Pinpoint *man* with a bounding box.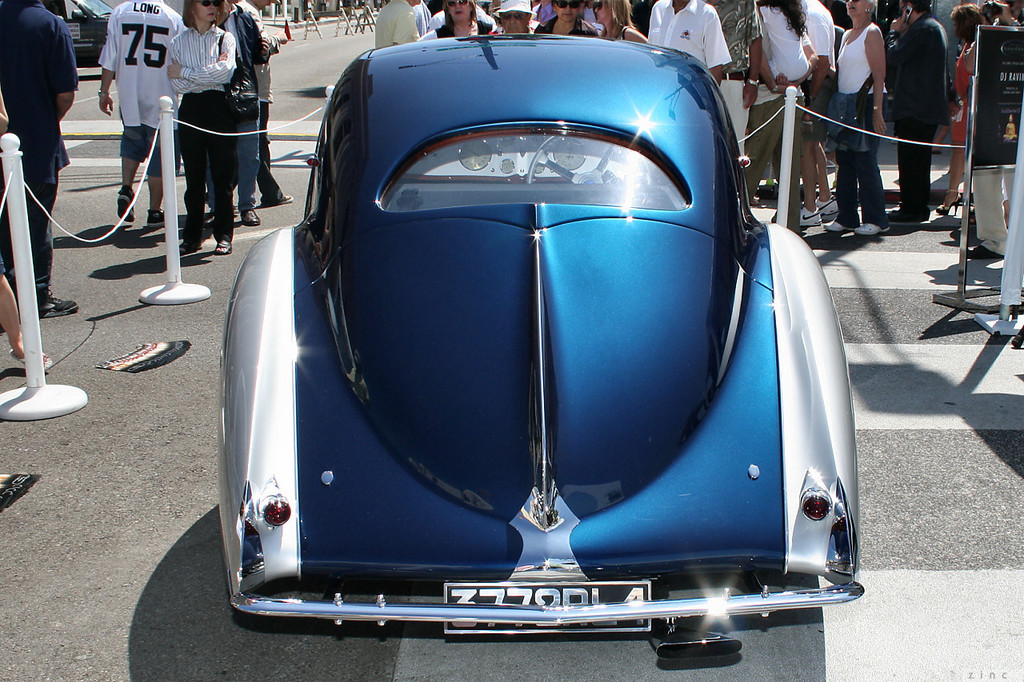
<box>532,0,559,24</box>.
